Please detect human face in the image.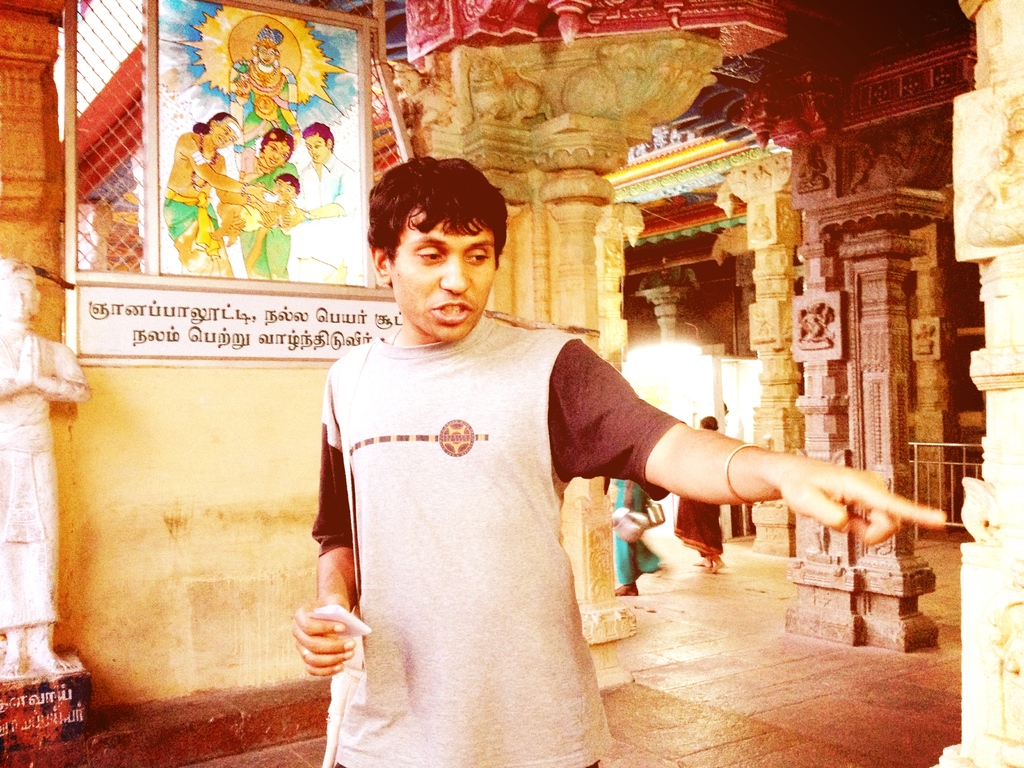
bbox=[303, 135, 325, 161].
